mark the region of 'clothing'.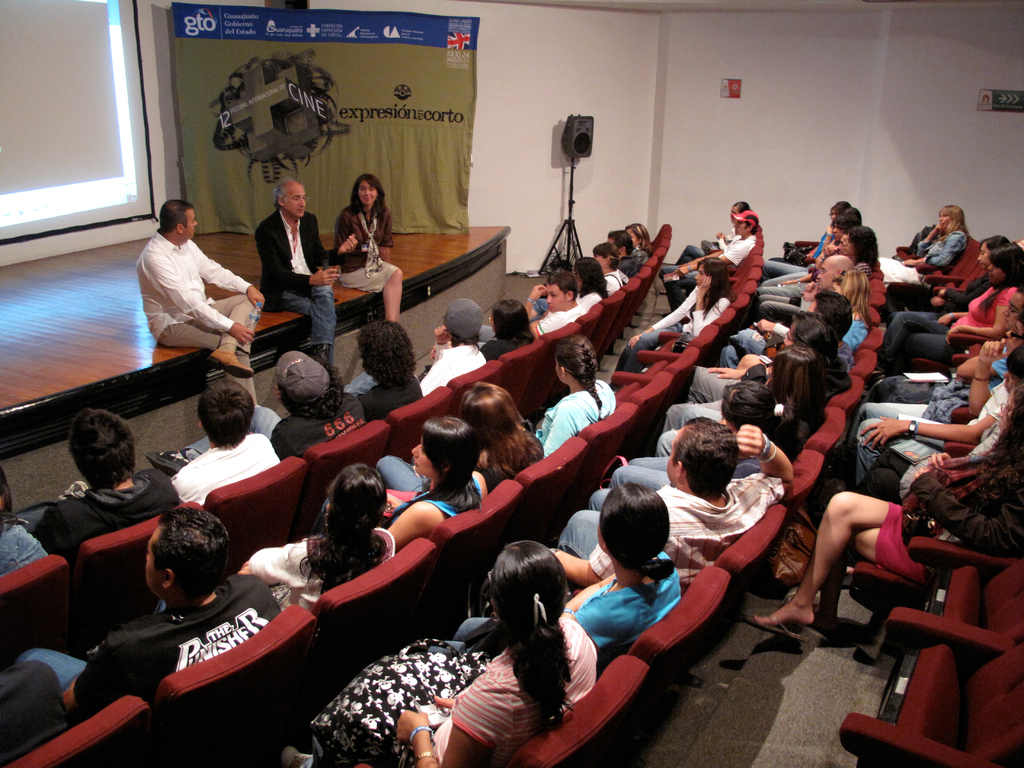
Region: 330 212 406 310.
